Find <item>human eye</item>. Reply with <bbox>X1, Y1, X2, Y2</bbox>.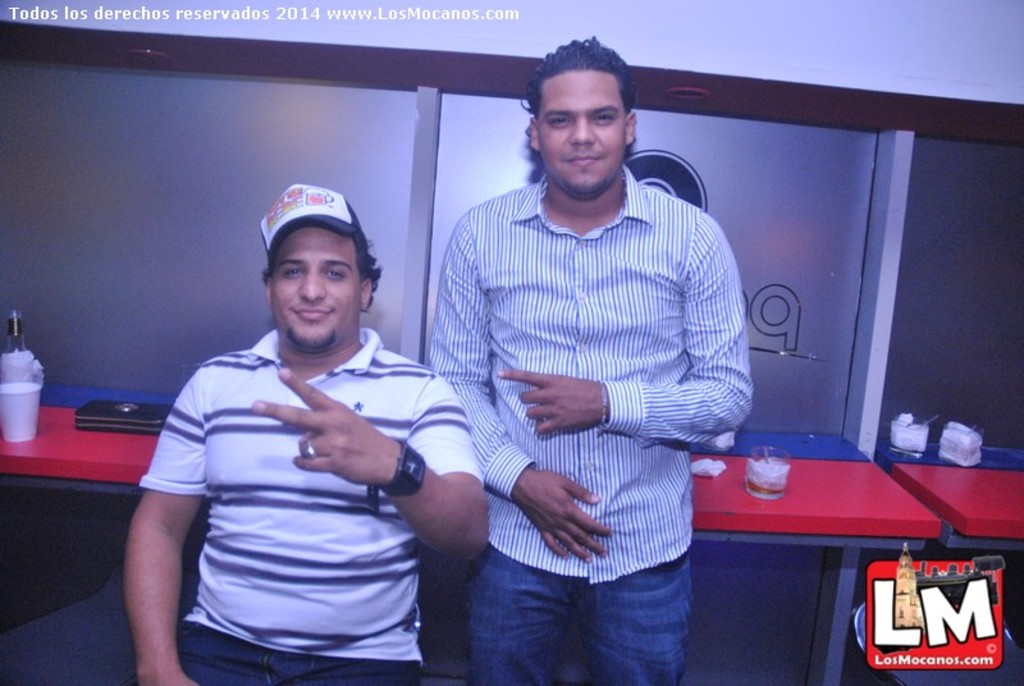
<bbox>280, 265, 306, 280</bbox>.
